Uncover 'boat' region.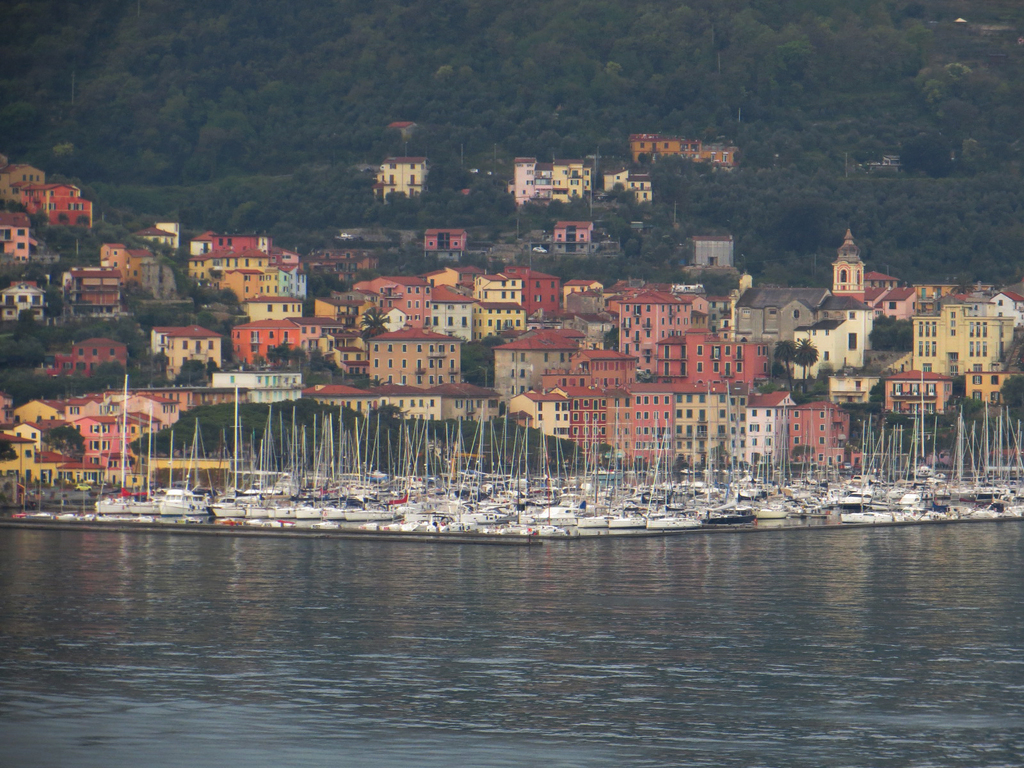
Uncovered: 585, 413, 612, 527.
